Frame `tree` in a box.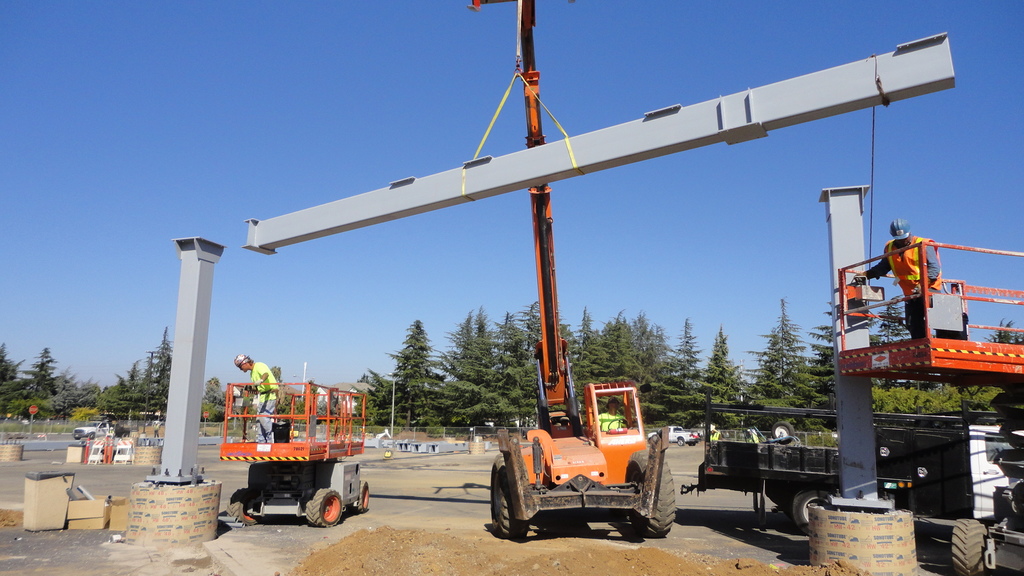
<box>673,316,707,426</box>.
